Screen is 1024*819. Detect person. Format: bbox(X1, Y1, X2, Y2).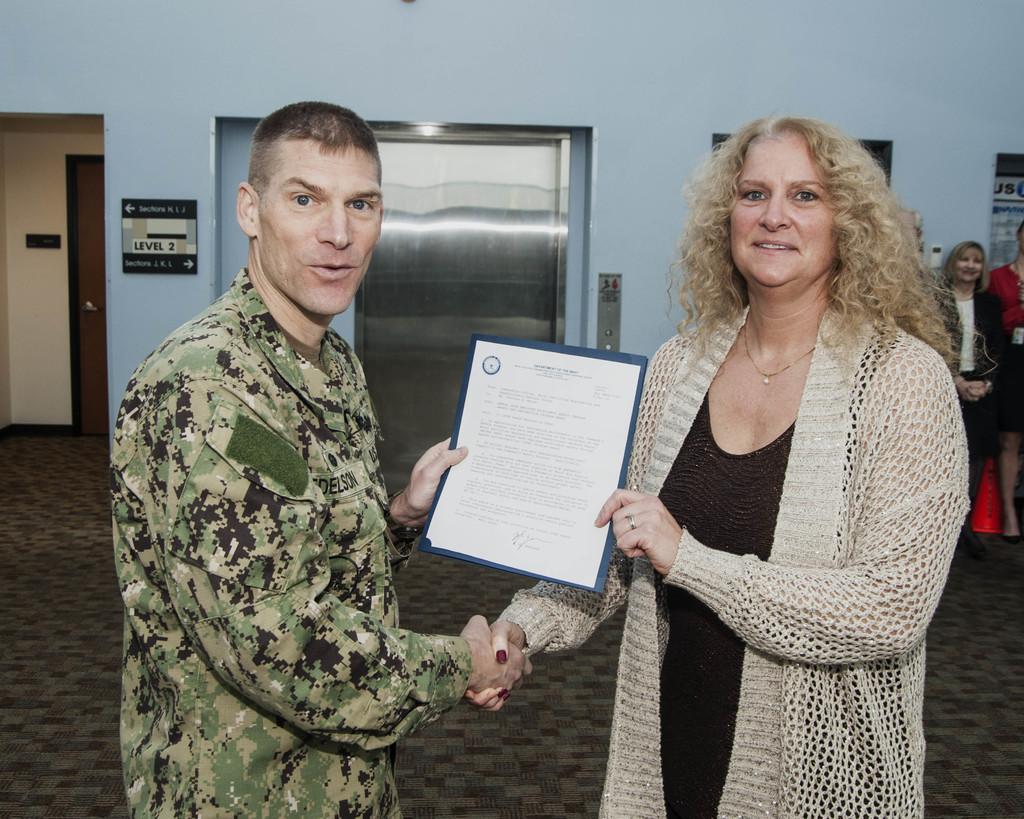
bbox(930, 232, 1007, 527).
